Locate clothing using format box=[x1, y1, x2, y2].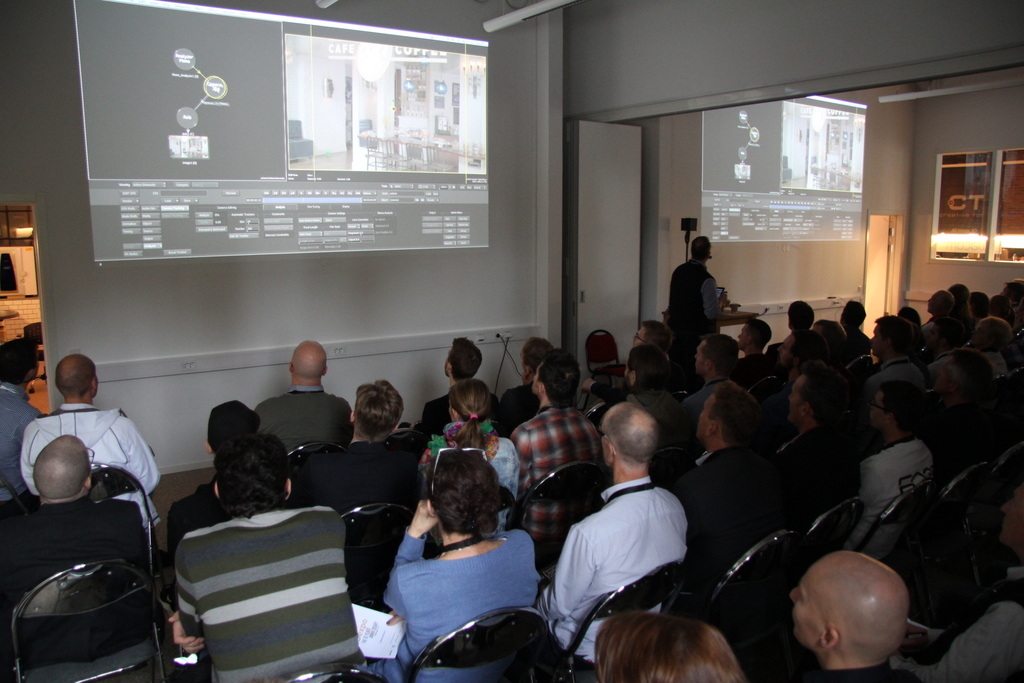
box=[660, 251, 723, 350].
